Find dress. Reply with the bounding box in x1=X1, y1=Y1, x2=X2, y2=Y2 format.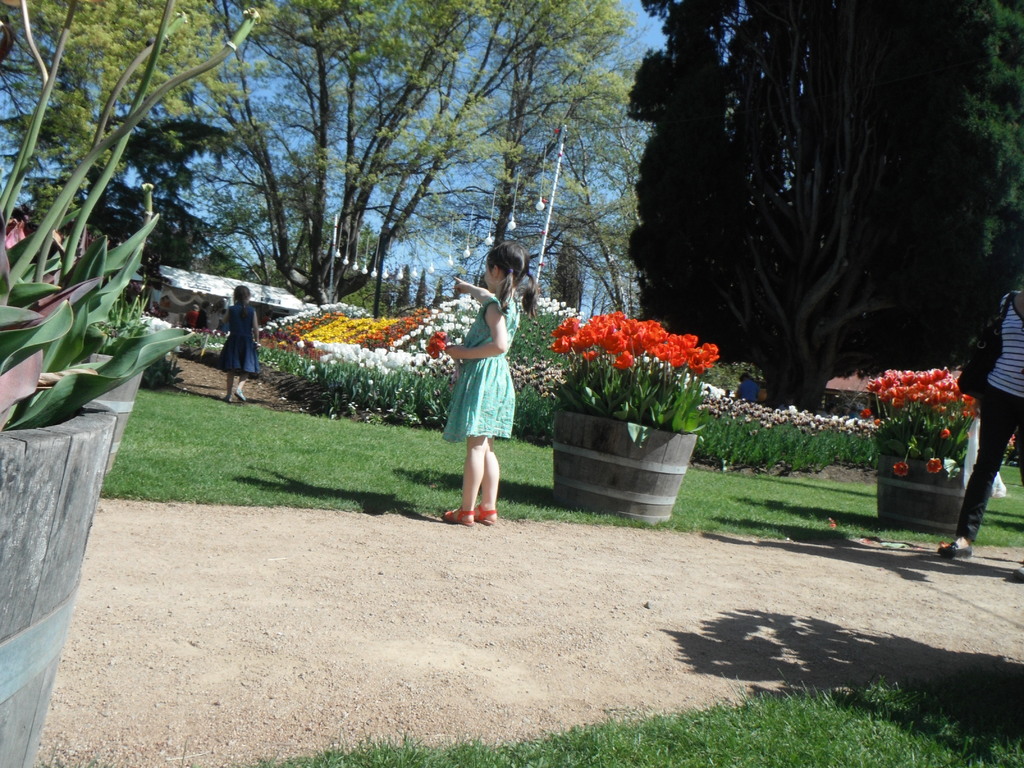
x1=202, y1=299, x2=264, y2=378.
